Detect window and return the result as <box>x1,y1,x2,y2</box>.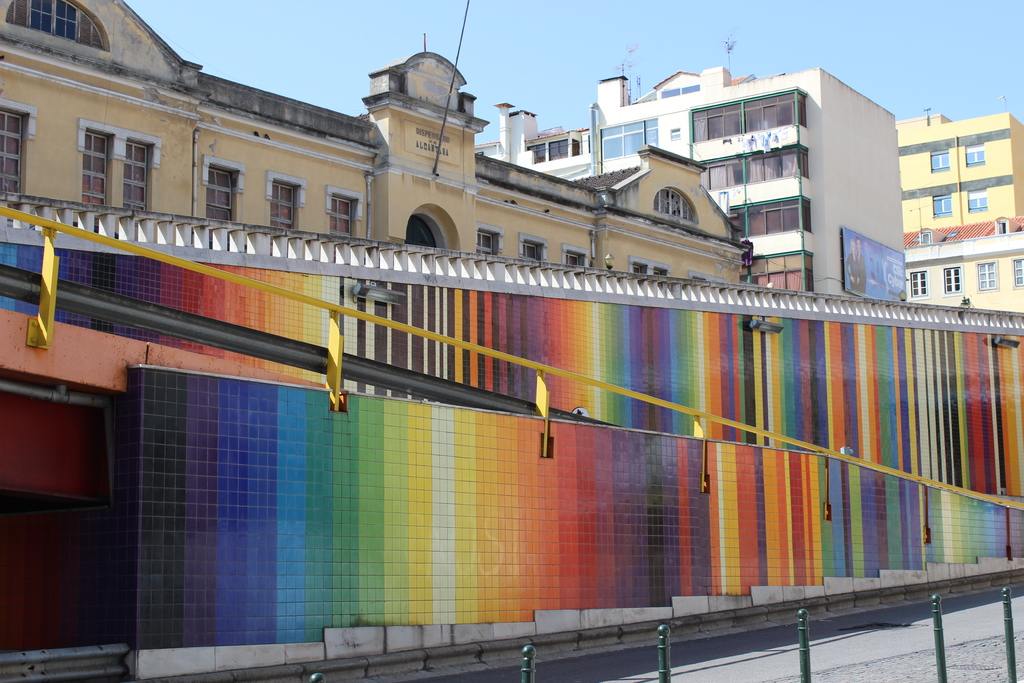
<box>744,248,813,284</box>.
